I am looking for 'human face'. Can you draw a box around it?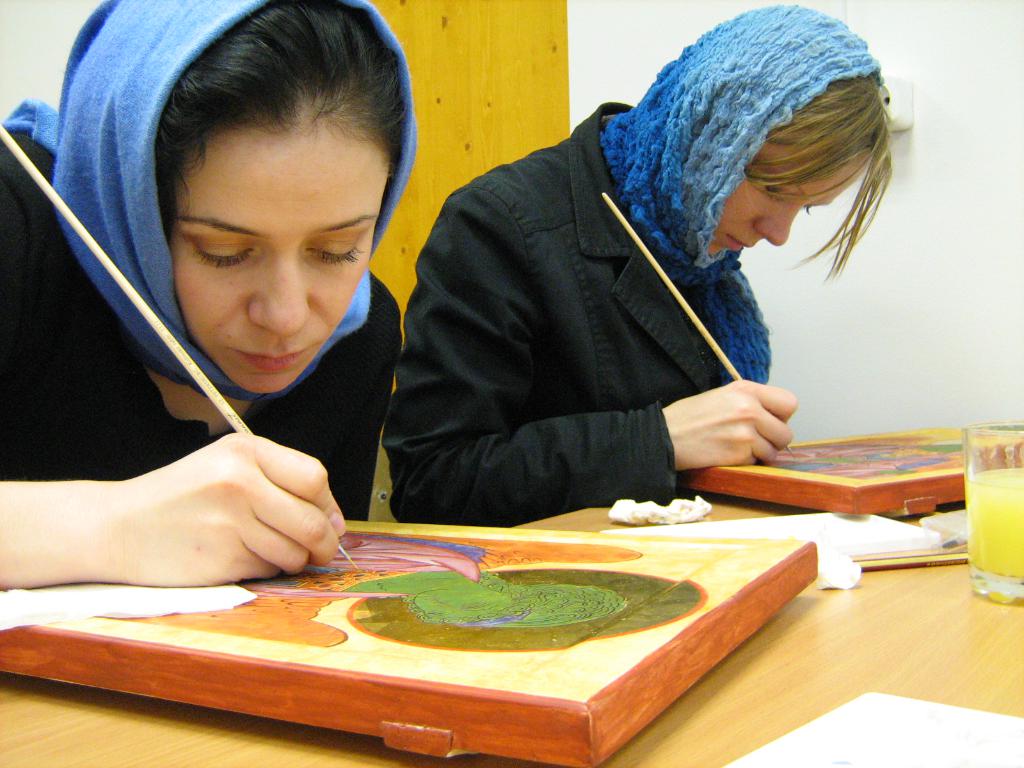
Sure, the bounding box is (left=705, top=134, right=872, bottom=256).
